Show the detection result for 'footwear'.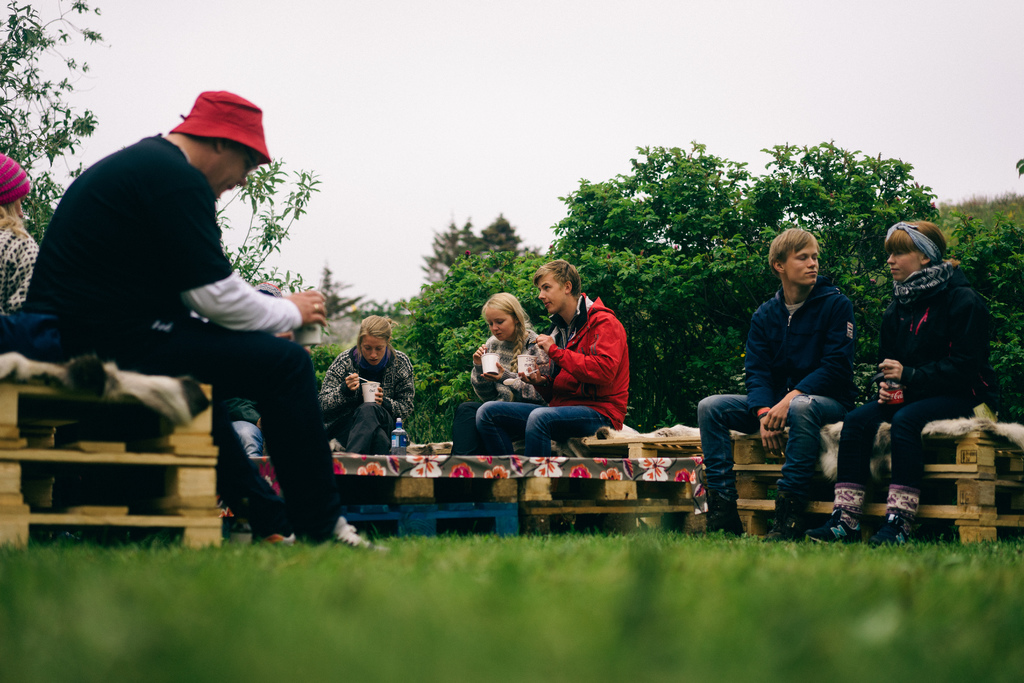
crop(310, 508, 399, 558).
